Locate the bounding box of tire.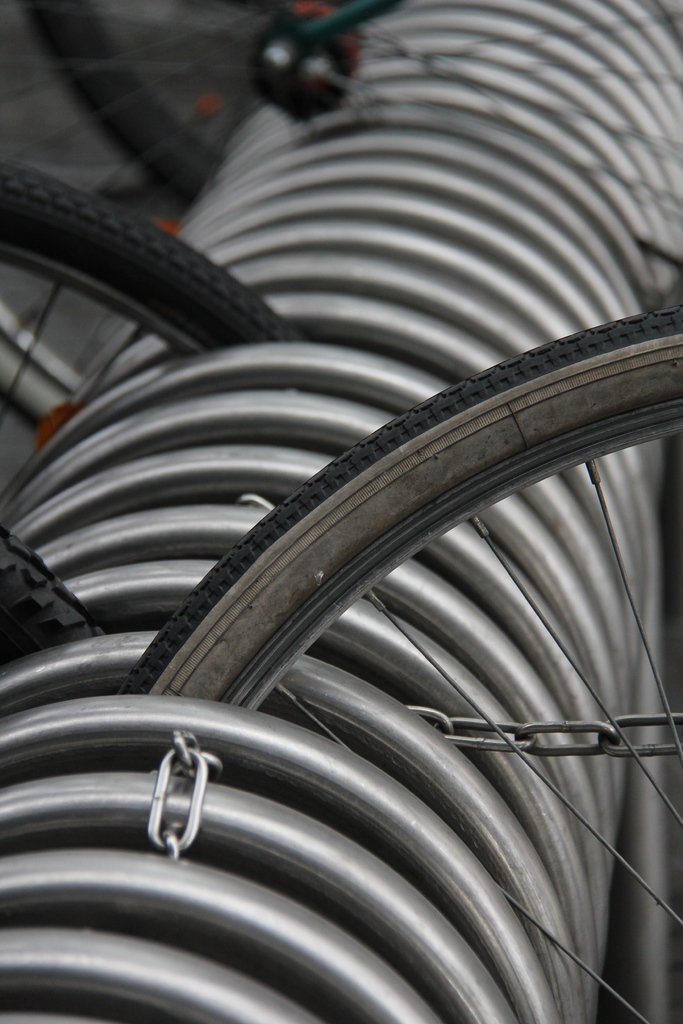
Bounding box: (0,164,281,503).
